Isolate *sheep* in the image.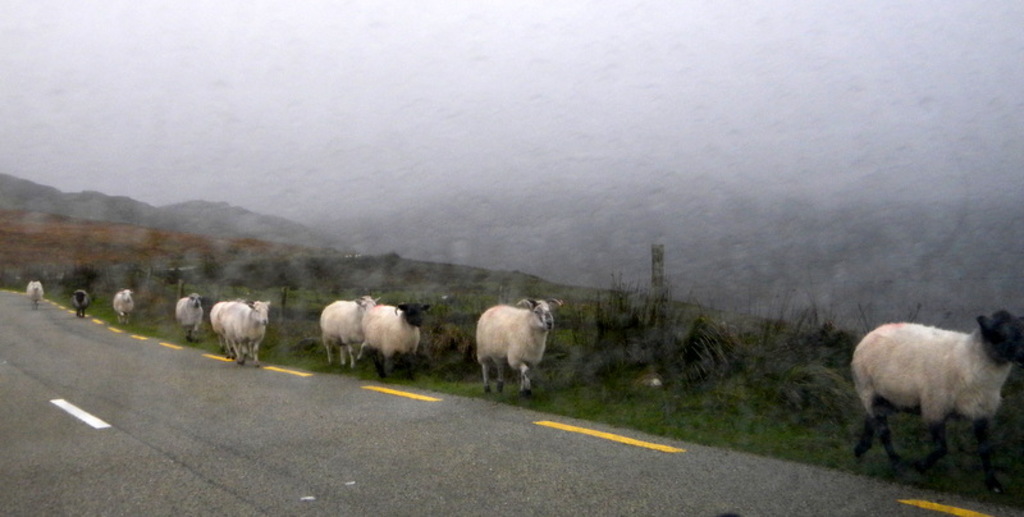
Isolated region: (70,289,91,315).
